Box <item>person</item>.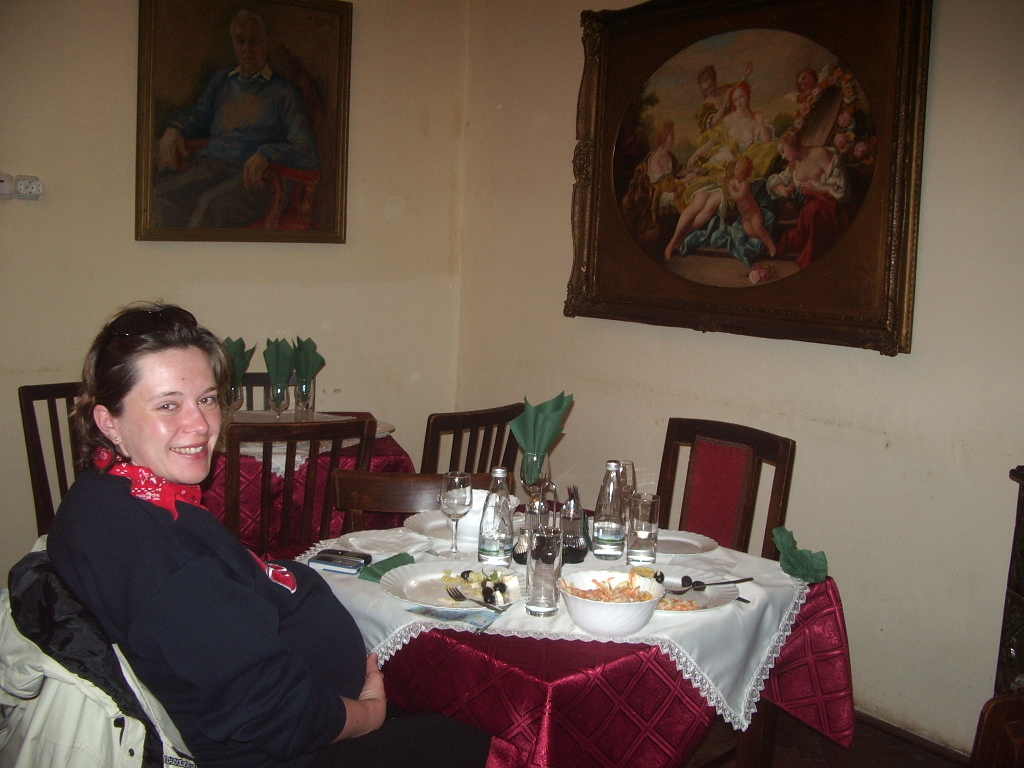
[149, 12, 328, 229].
